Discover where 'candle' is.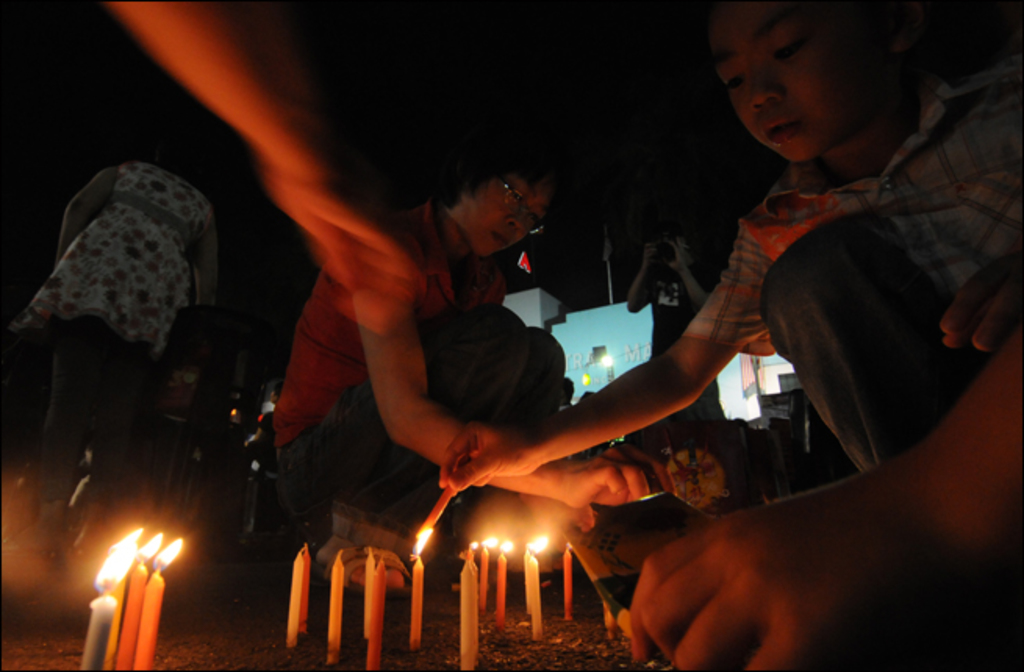
Discovered at (408,558,414,649).
